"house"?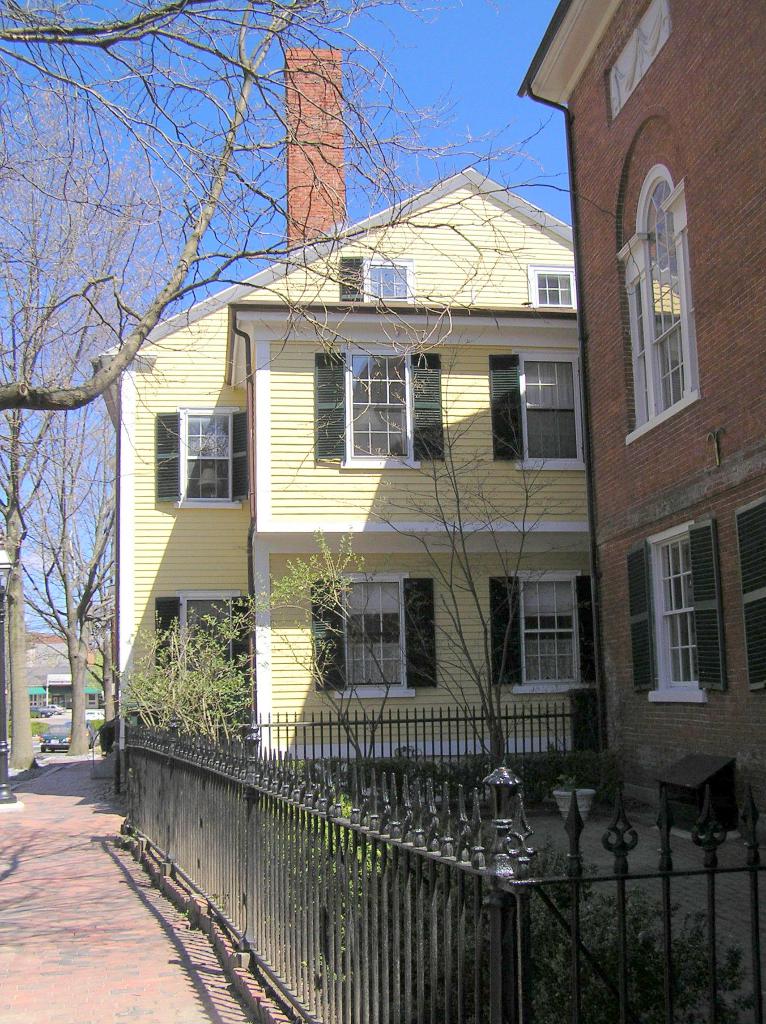
detection(83, 54, 573, 757)
